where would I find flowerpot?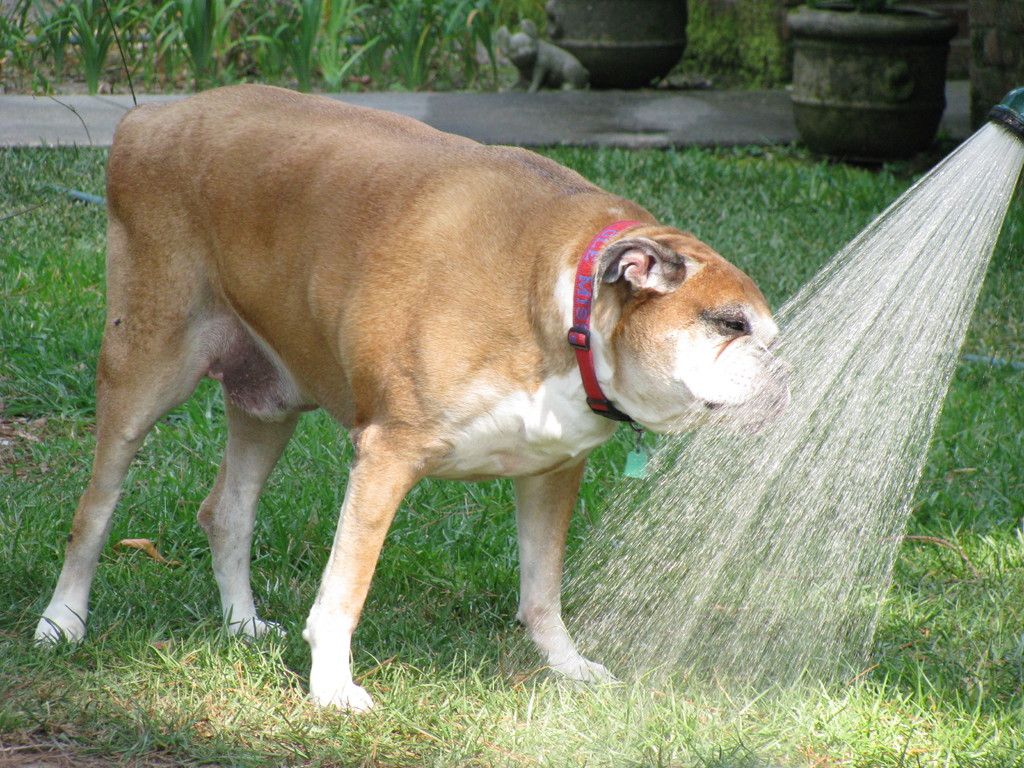
At bbox(782, 0, 972, 161).
